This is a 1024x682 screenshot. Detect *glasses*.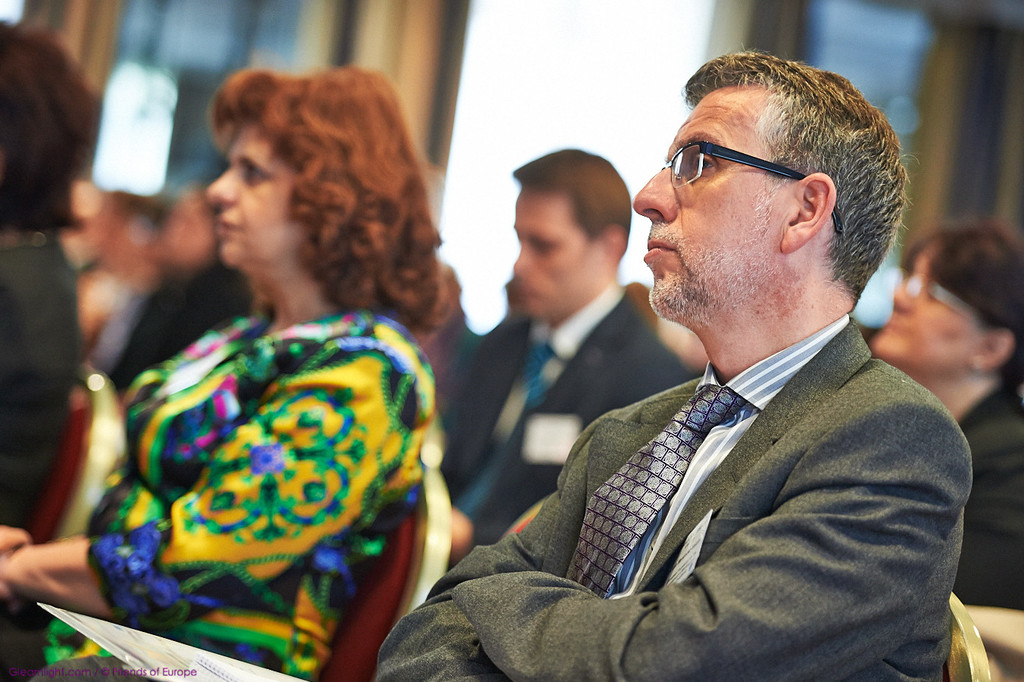
Rect(654, 128, 873, 210).
